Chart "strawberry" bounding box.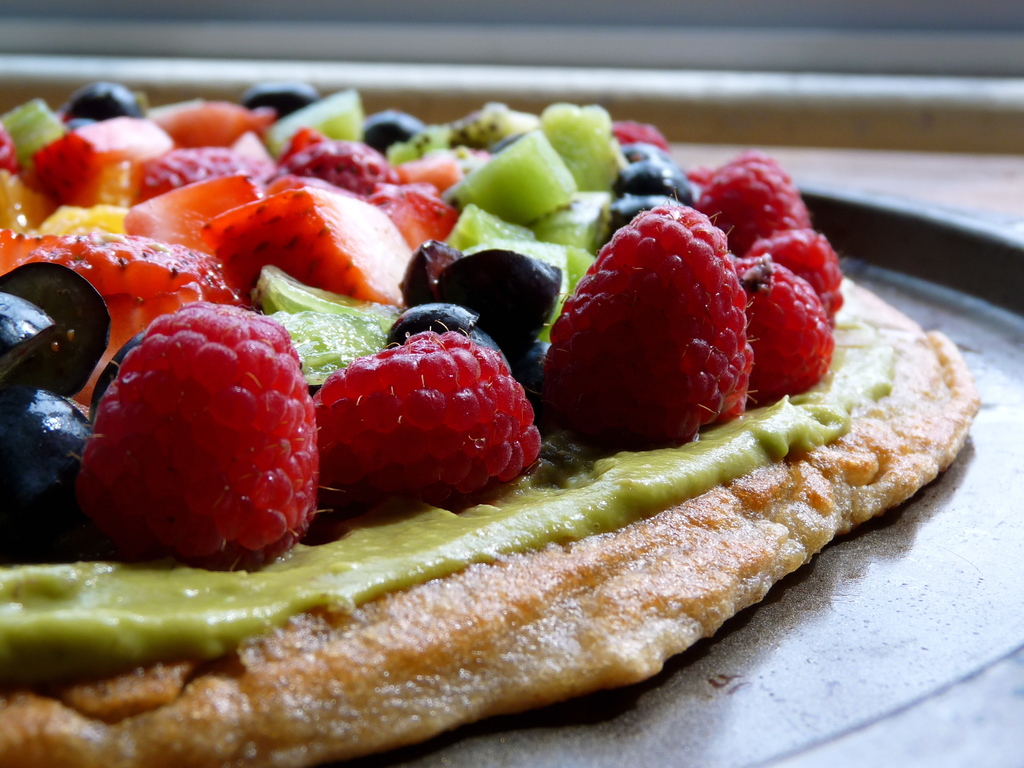
Charted: <region>538, 212, 758, 456</region>.
